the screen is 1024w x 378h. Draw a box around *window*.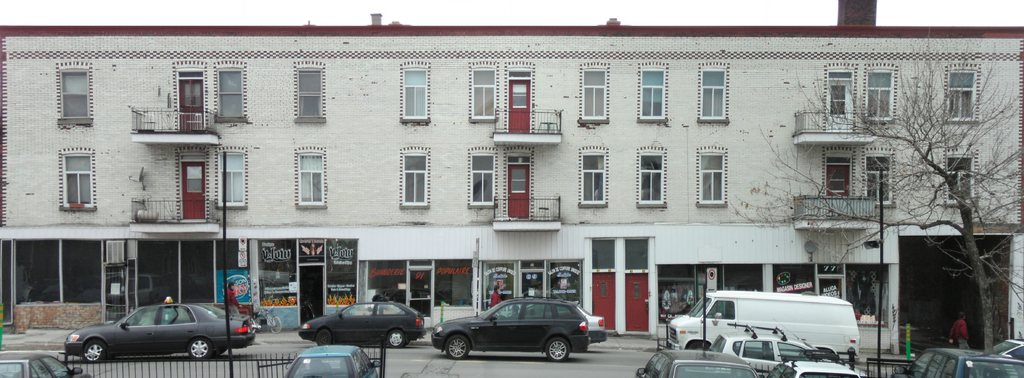
[x1=259, y1=240, x2=295, y2=304].
